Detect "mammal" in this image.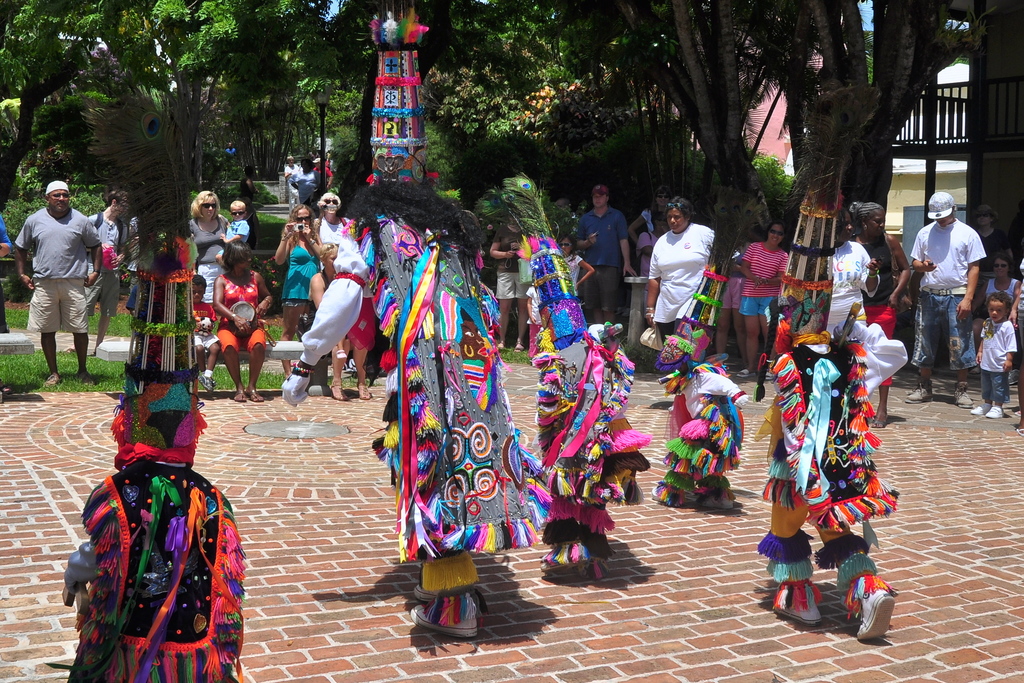
Detection: x1=968 y1=197 x2=1012 y2=306.
